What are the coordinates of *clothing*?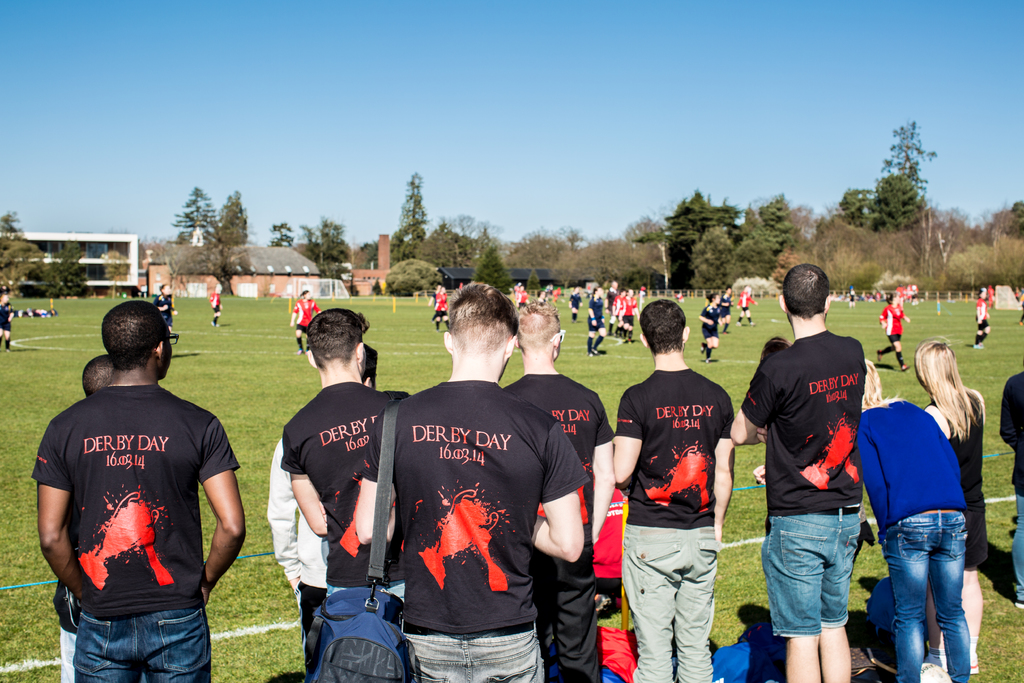
(998,374,1023,601).
